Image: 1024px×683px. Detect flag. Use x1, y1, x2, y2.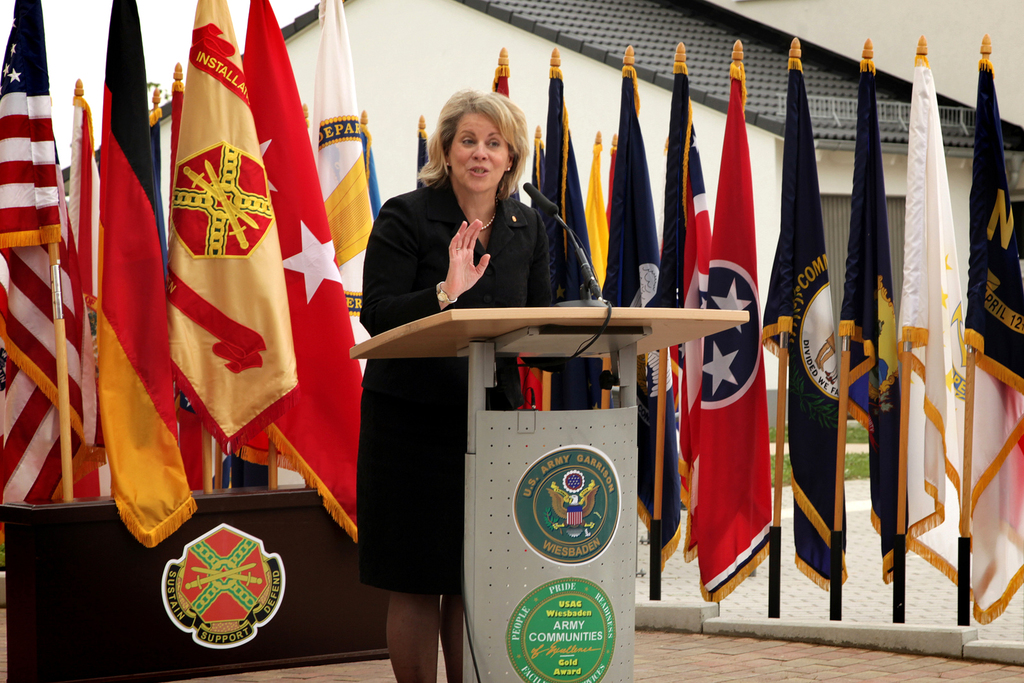
685, 33, 786, 607.
